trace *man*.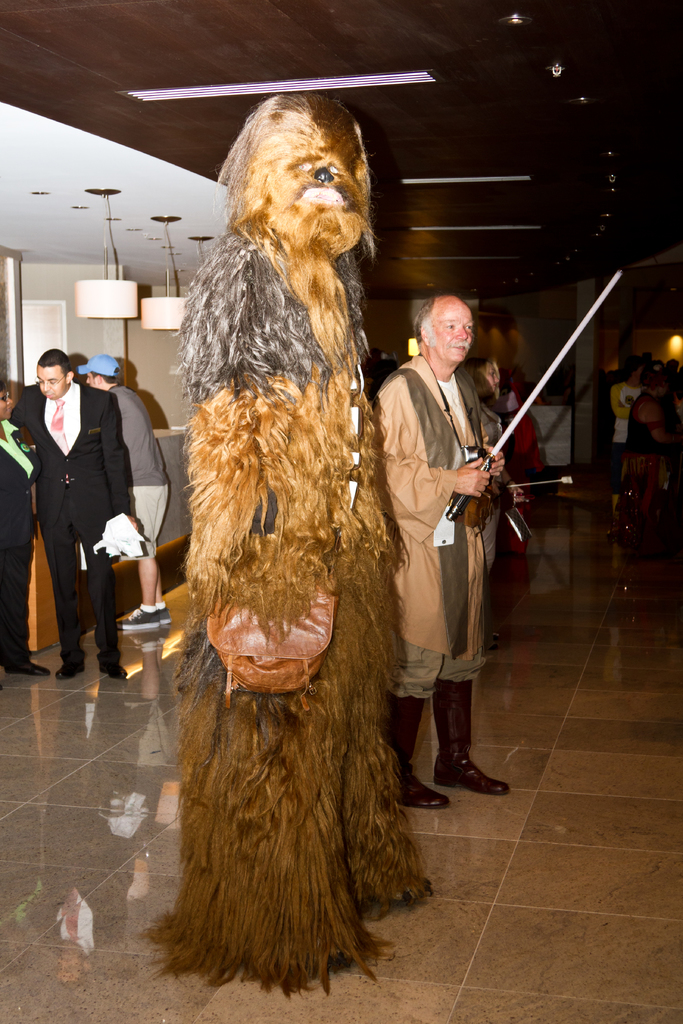
Traced to left=606, top=356, right=646, bottom=540.
